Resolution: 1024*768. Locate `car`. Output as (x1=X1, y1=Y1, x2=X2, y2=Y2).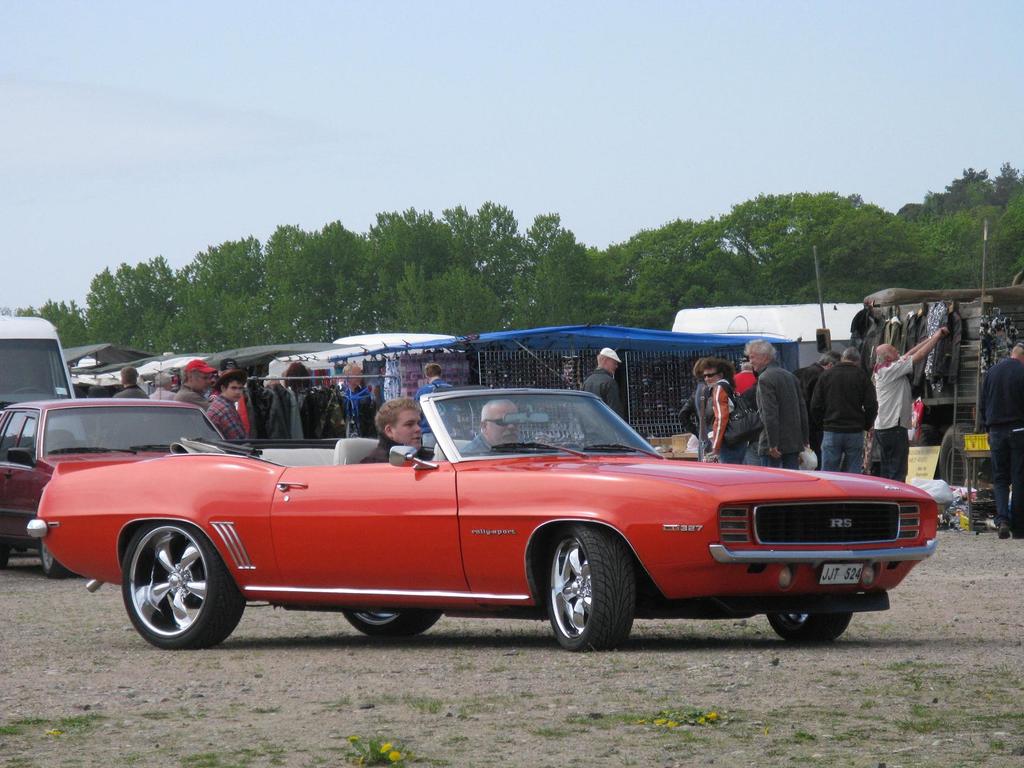
(x1=34, y1=385, x2=948, y2=654).
